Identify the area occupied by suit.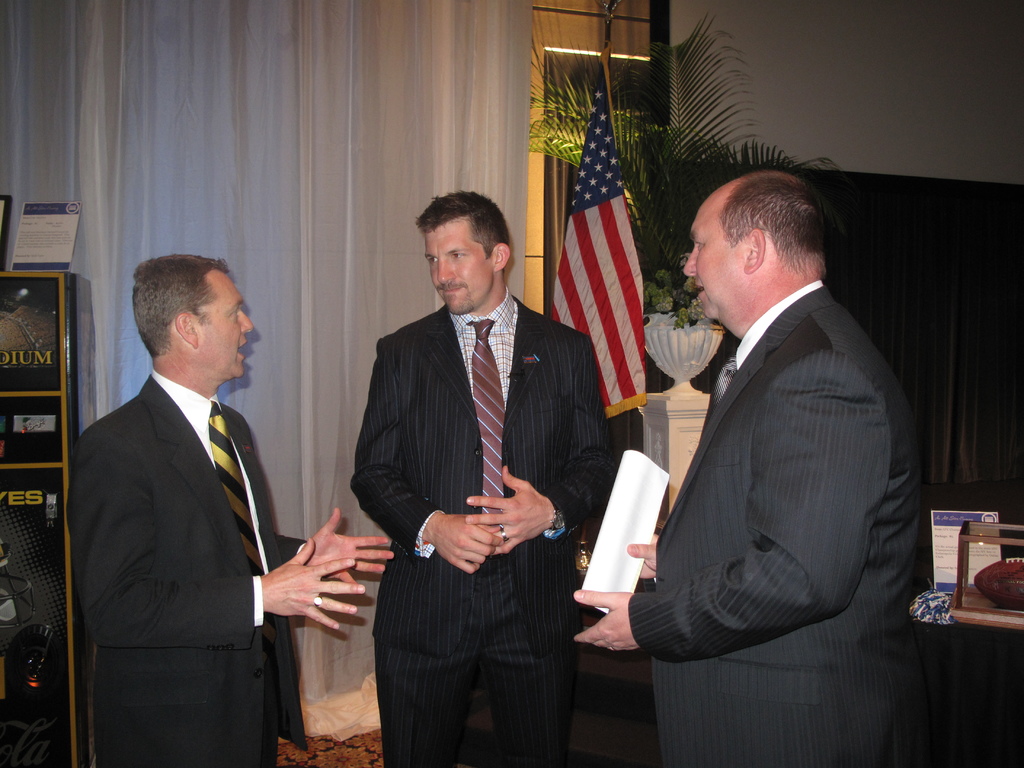
Area: x1=65 y1=367 x2=310 y2=767.
